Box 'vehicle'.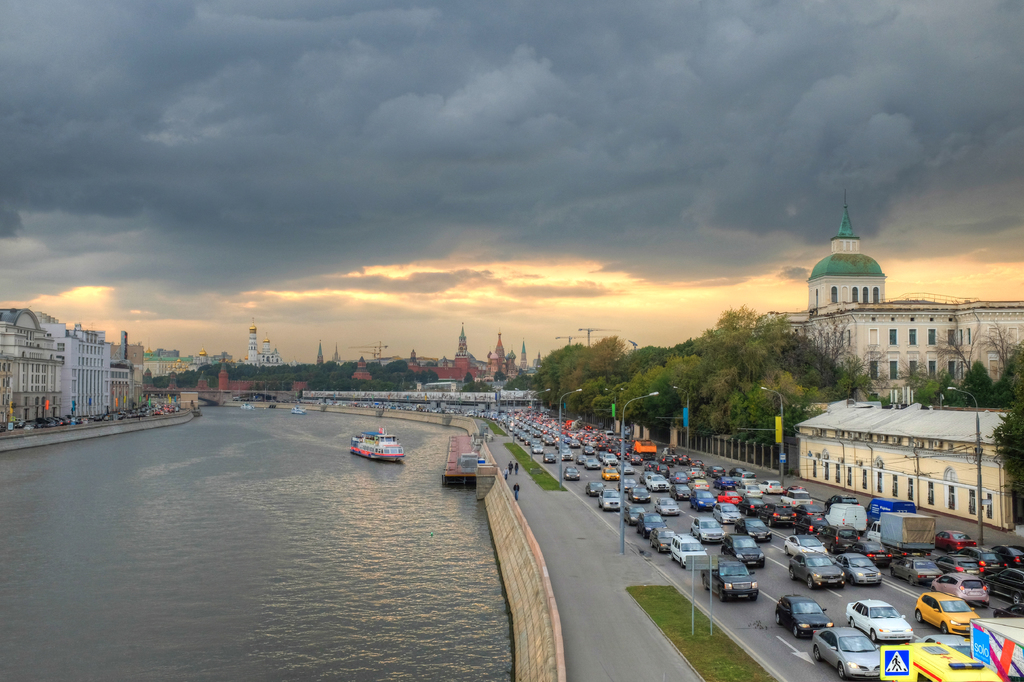
pyautogui.locateOnScreen(698, 553, 760, 606).
